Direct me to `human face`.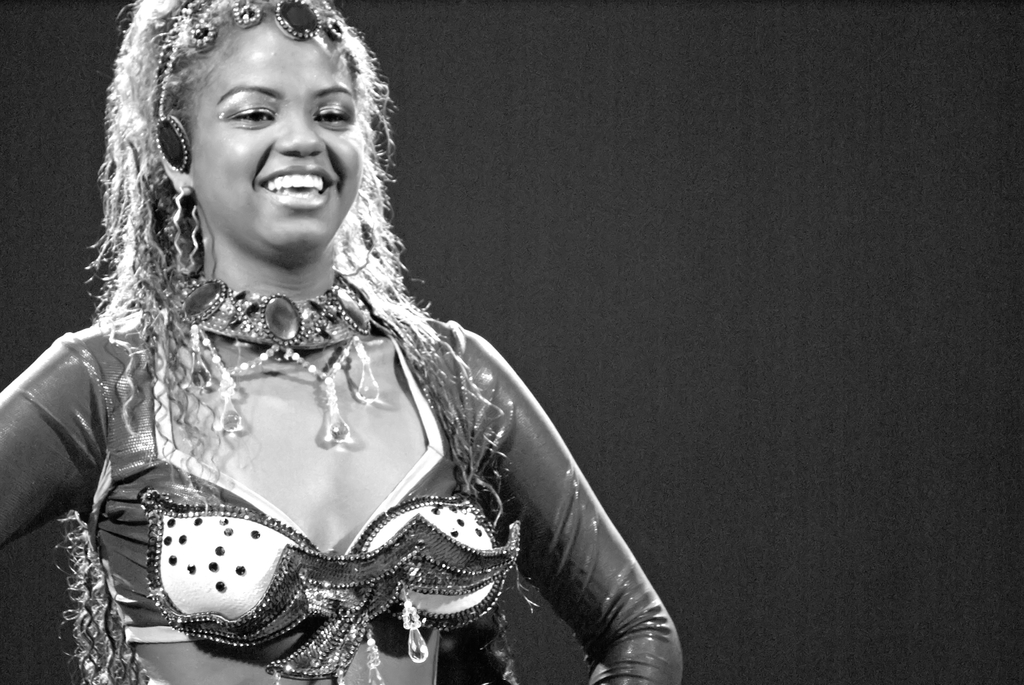
Direction: [182,16,369,252].
